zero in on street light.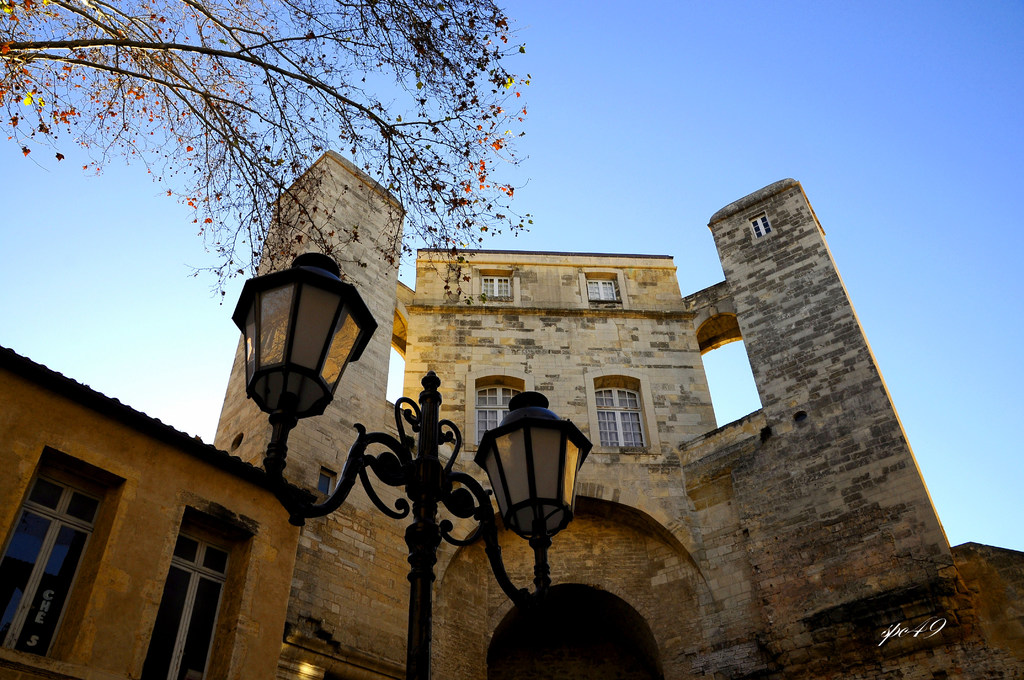
Zeroed in: bbox(230, 250, 598, 679).
